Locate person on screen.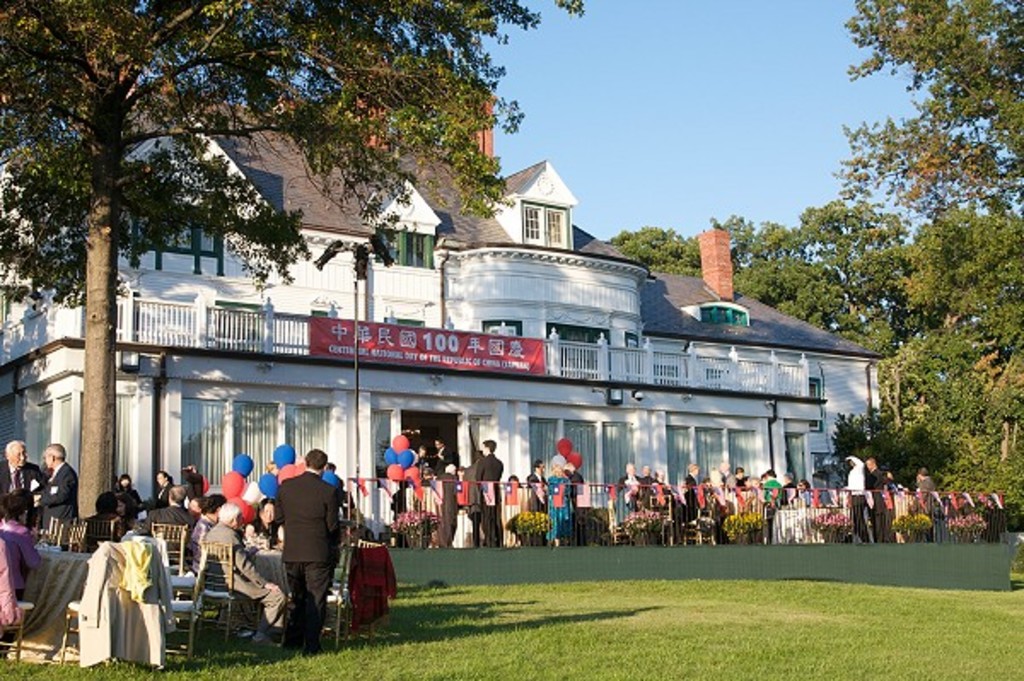
On screen at left=0, top=437, right=51, bottom=493.
